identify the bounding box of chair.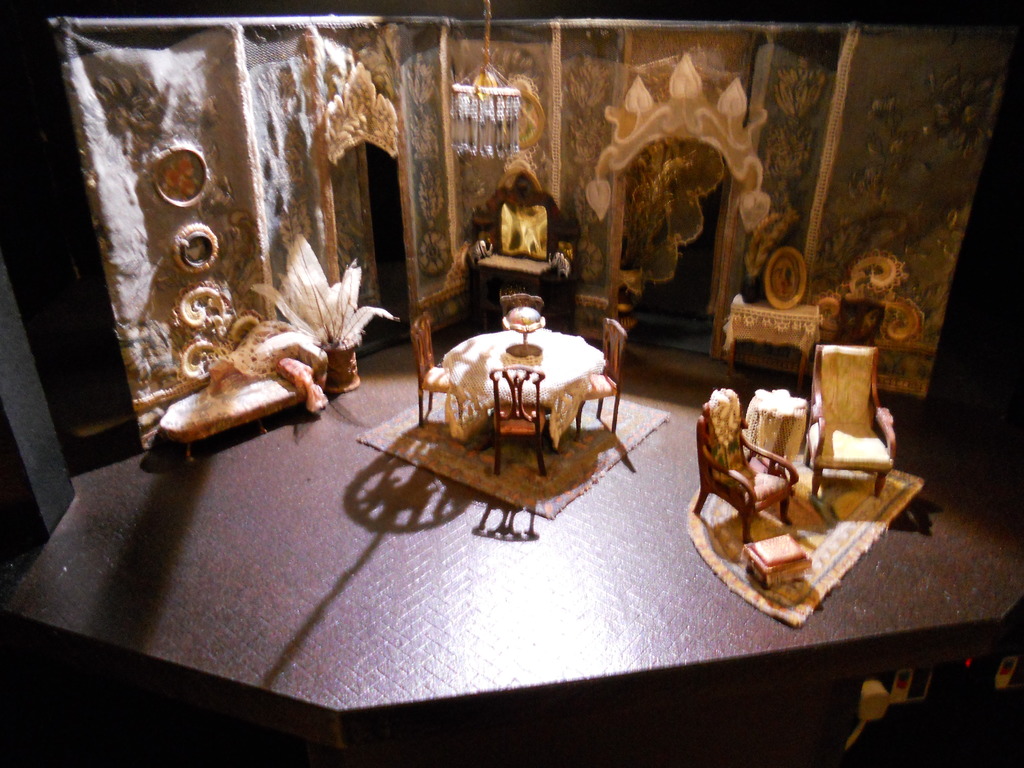
x1=686, y1=381, x2=803, y2=547.
